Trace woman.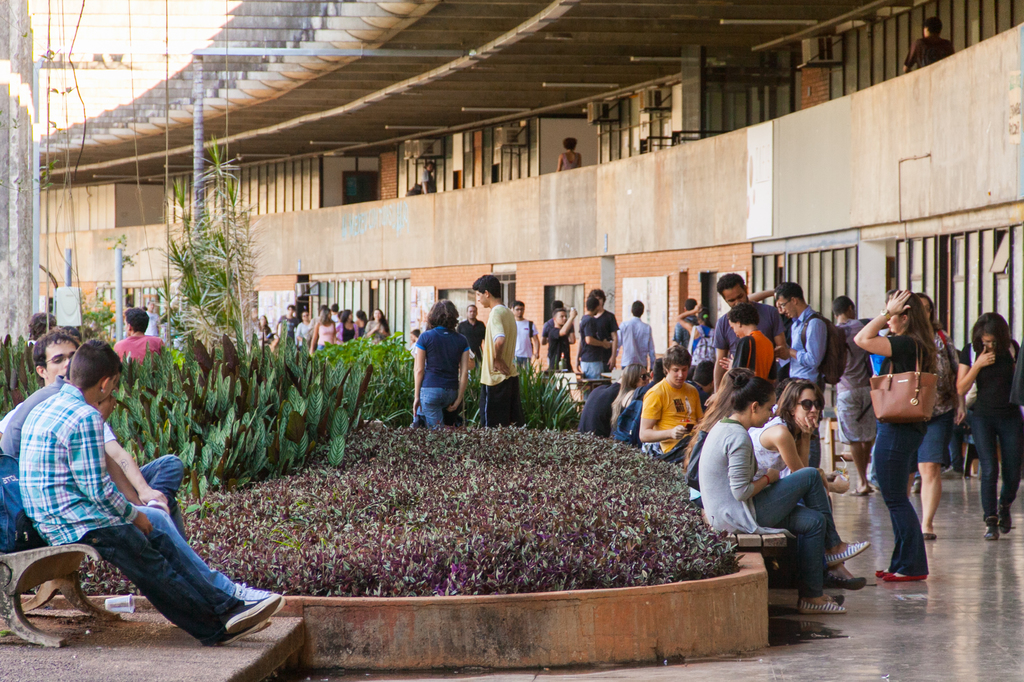
Traced to {"x1": 413, "y1": 300, "x2": 467, "y2": 430}.
